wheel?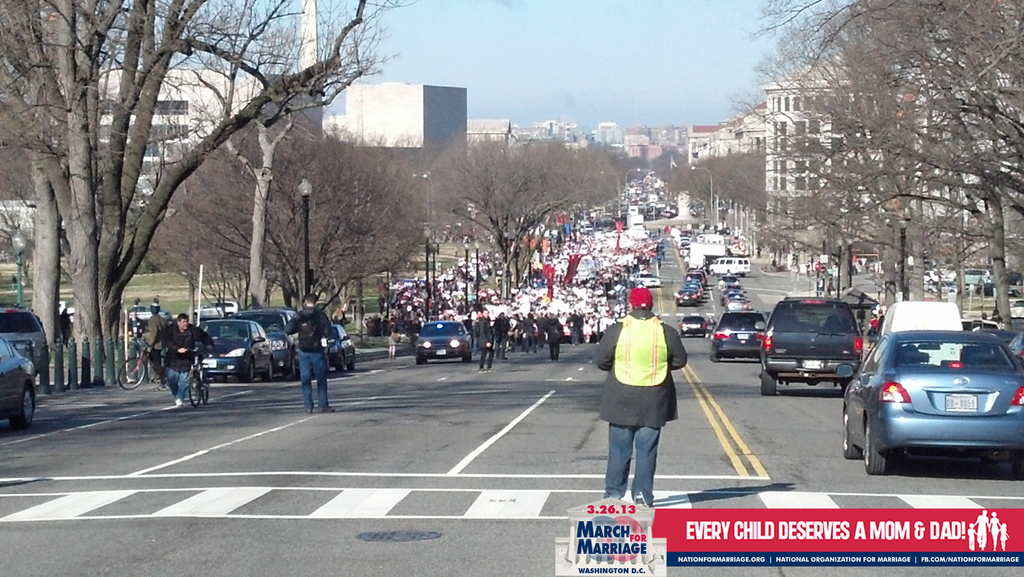
box(460, 354, 468, 363)
